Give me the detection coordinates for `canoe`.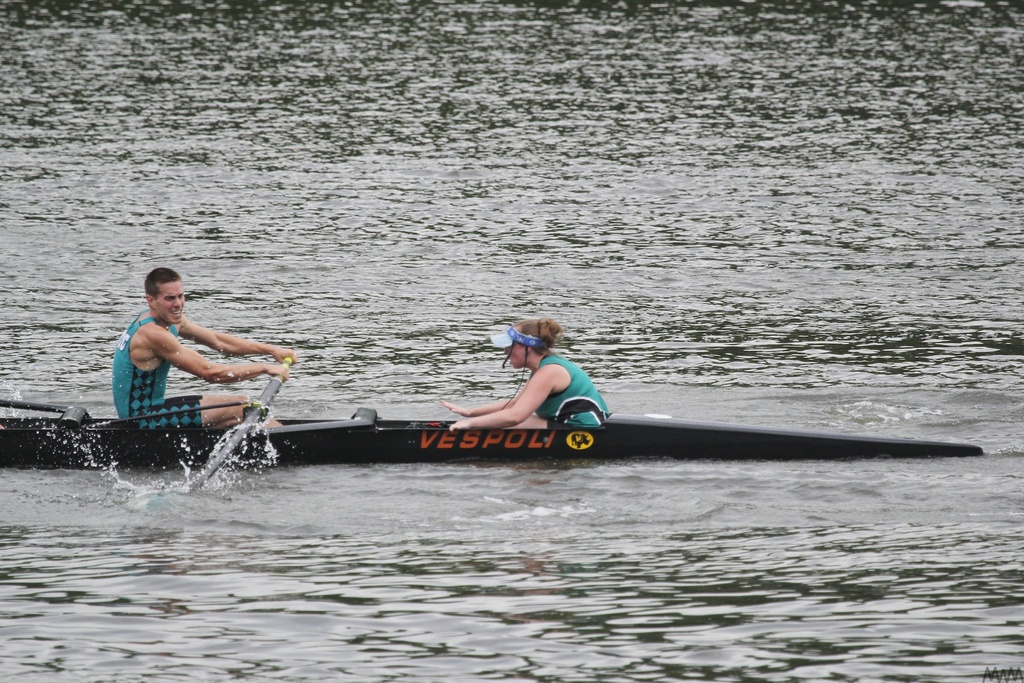
{"x1": 1, "y1": 400, "x2": 978, "y2": 474}.
